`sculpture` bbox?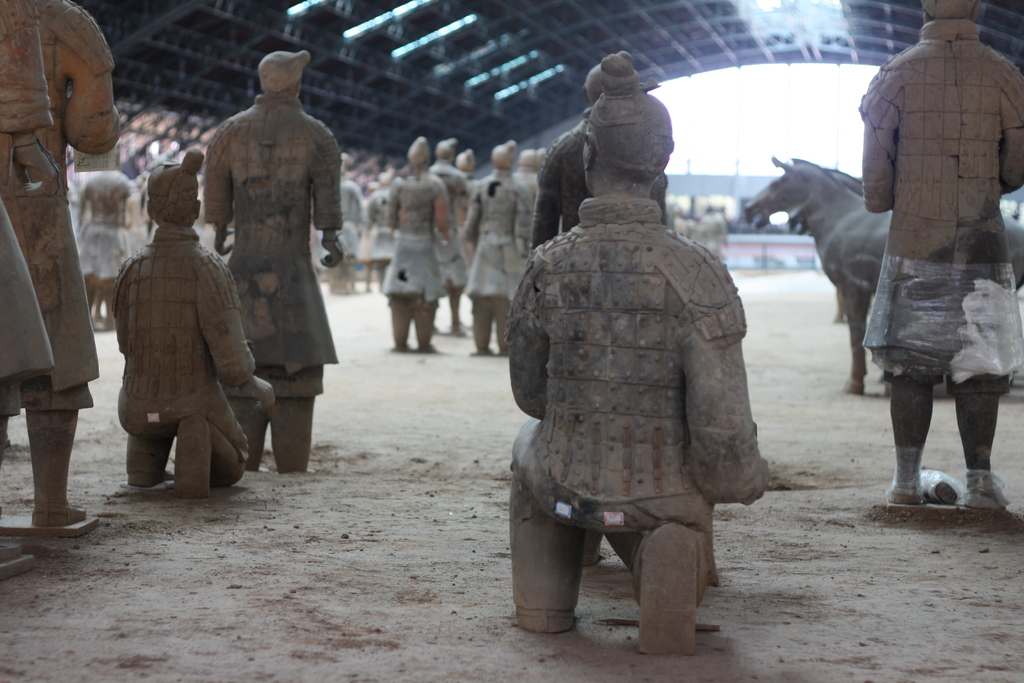
l=738, t=156, r=1023, b=402
